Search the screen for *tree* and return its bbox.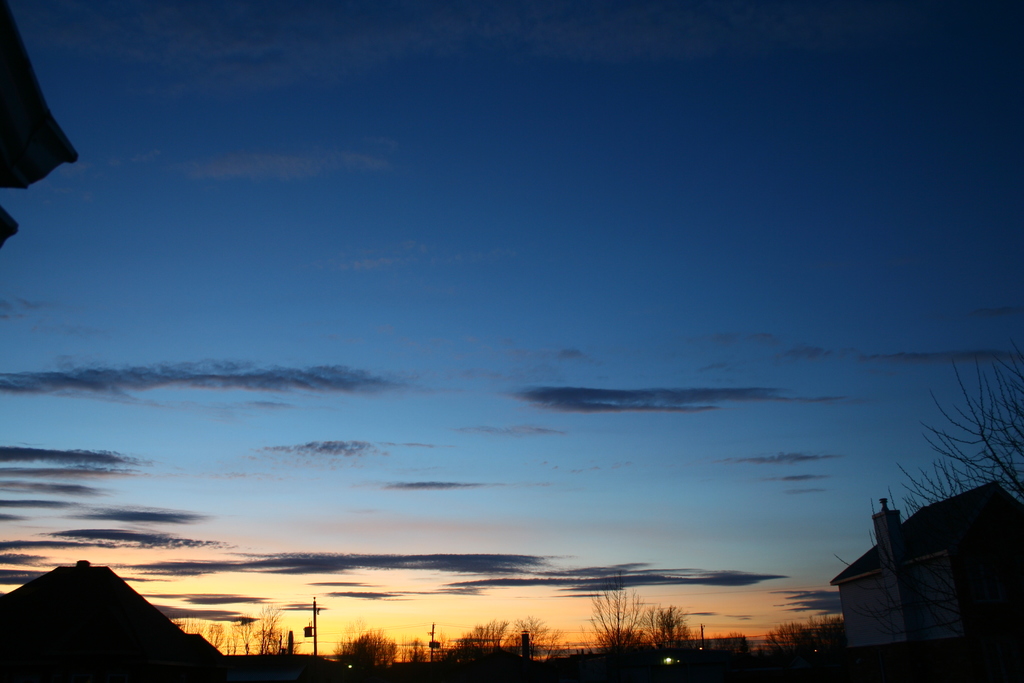
Found: detection(461, 615, 563, 652).
